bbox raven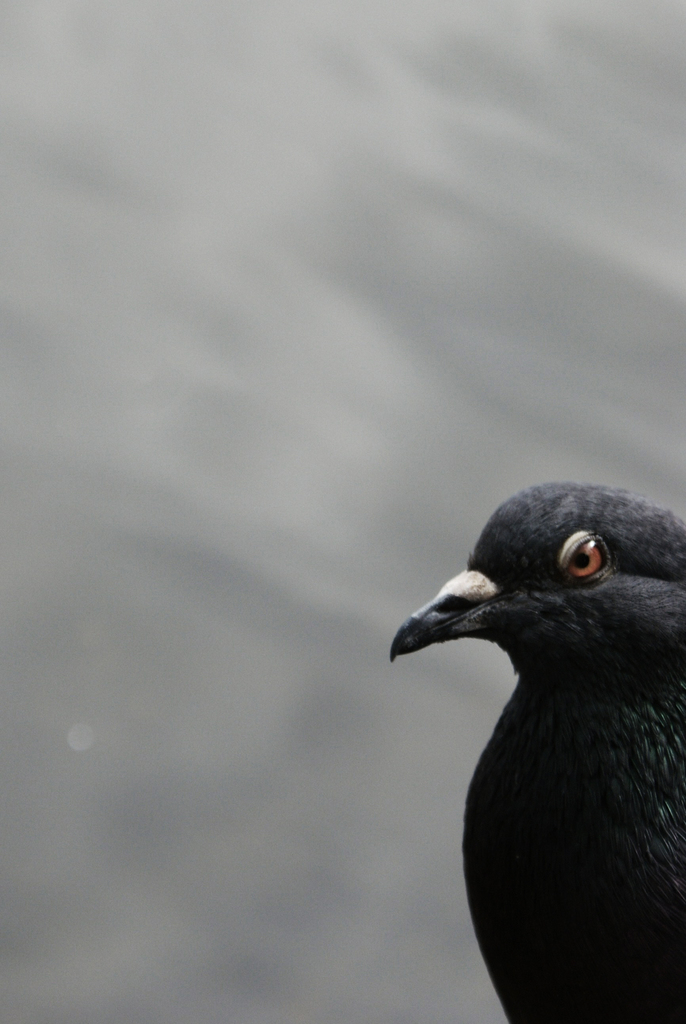
409,513,677,1023
